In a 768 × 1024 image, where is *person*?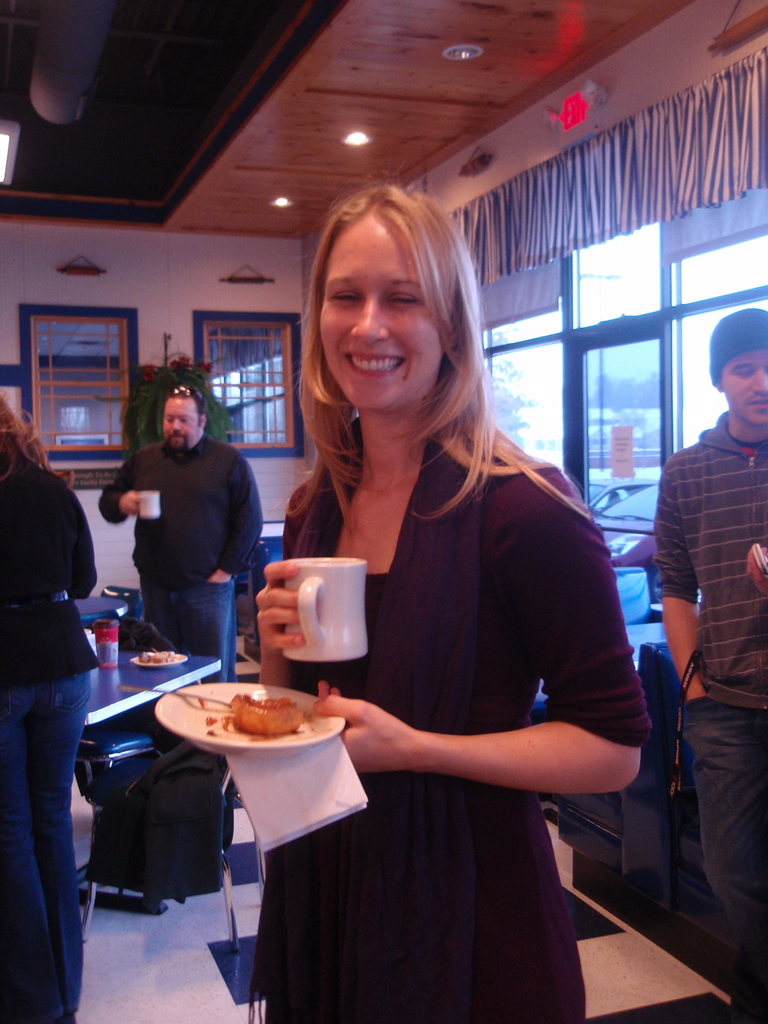
box=[657, 305, 764, 1023].
